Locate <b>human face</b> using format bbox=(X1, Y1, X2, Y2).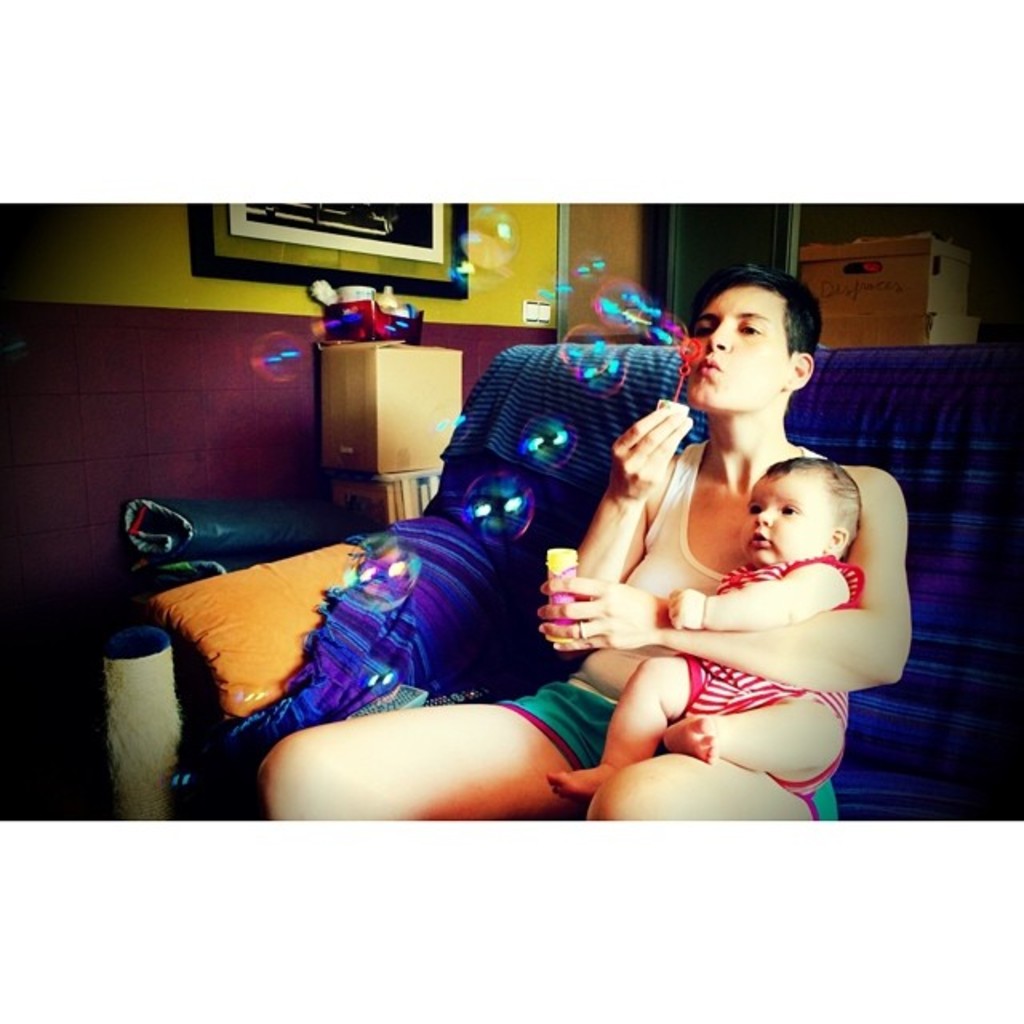
bbox=(739, 475, 832, 565).
